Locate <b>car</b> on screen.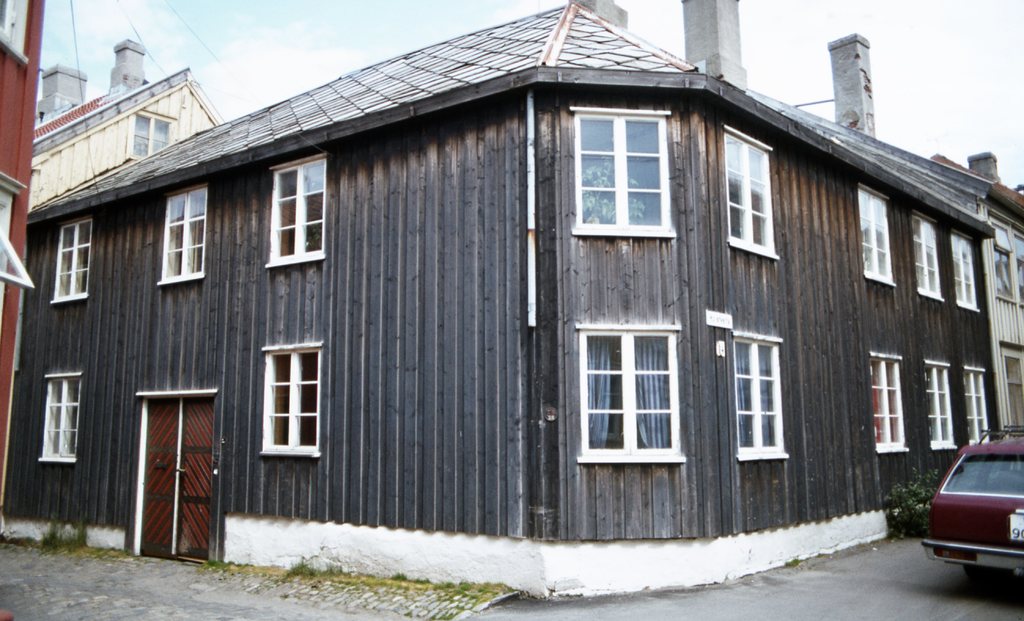
On screen at box(920, 428, 1023, 581).
